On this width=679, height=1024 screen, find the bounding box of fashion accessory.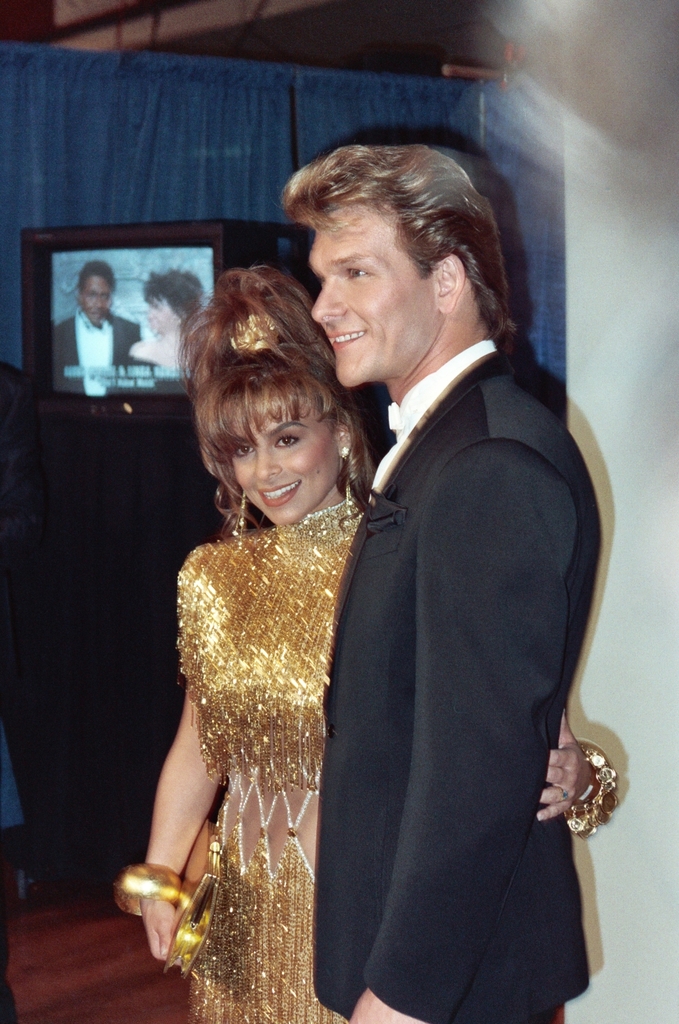
Bounding box: region(162, 809, 229, 976).
